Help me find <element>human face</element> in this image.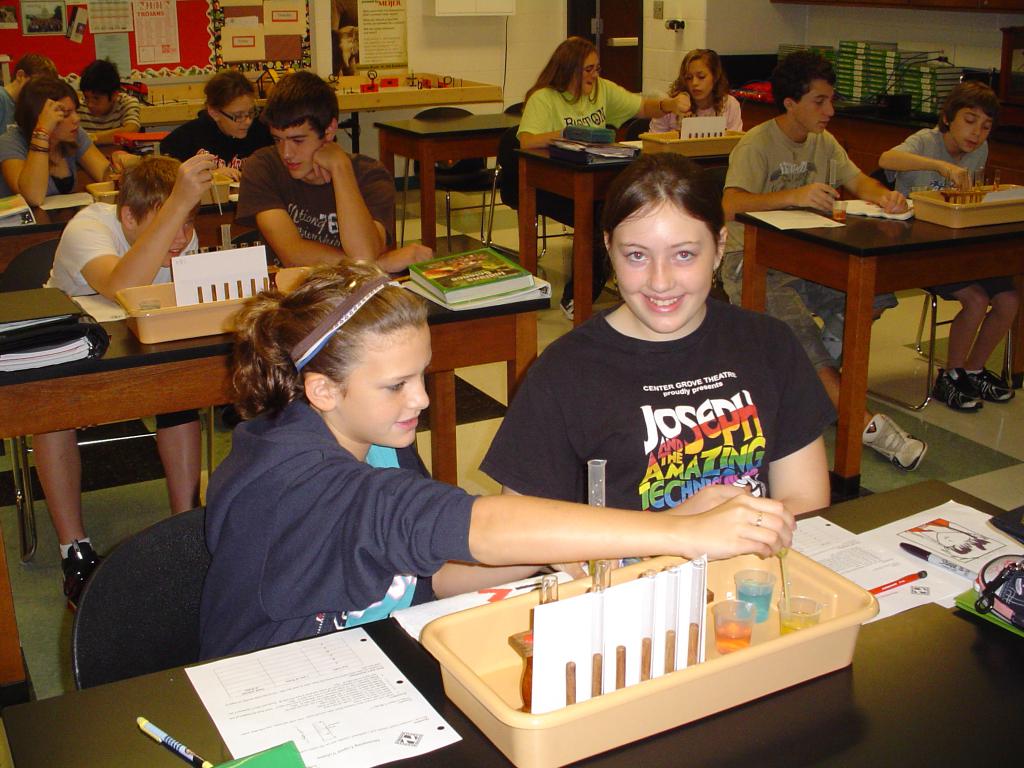
Found it: {"x1": 945, "y1": 109, "x2": 991, "y2": 152}.
